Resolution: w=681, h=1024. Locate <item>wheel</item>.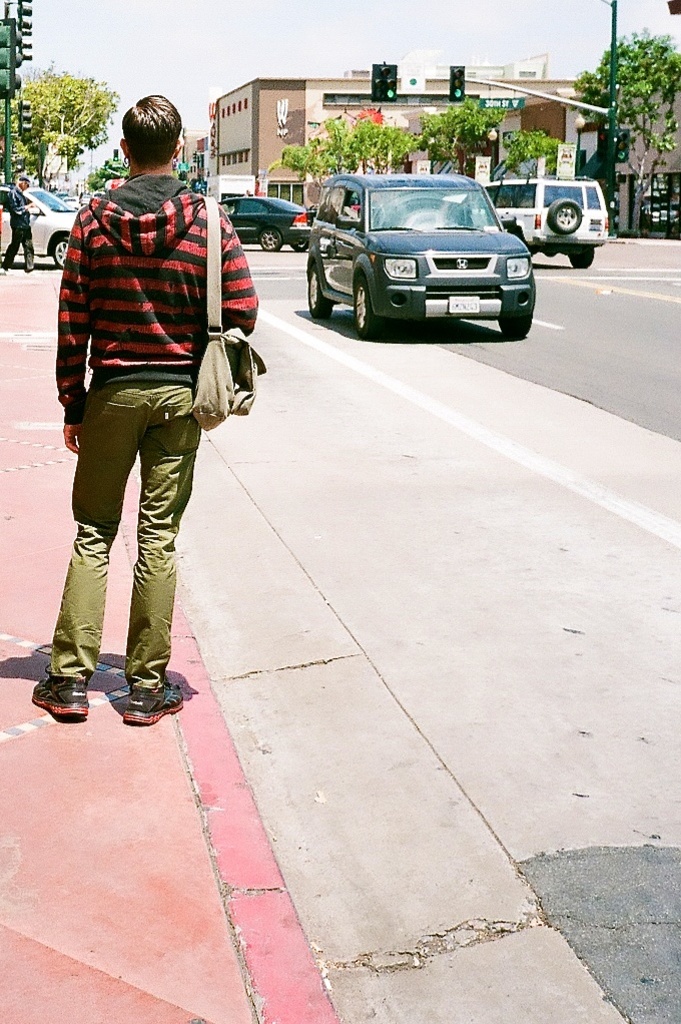
[498,310,533,336].
